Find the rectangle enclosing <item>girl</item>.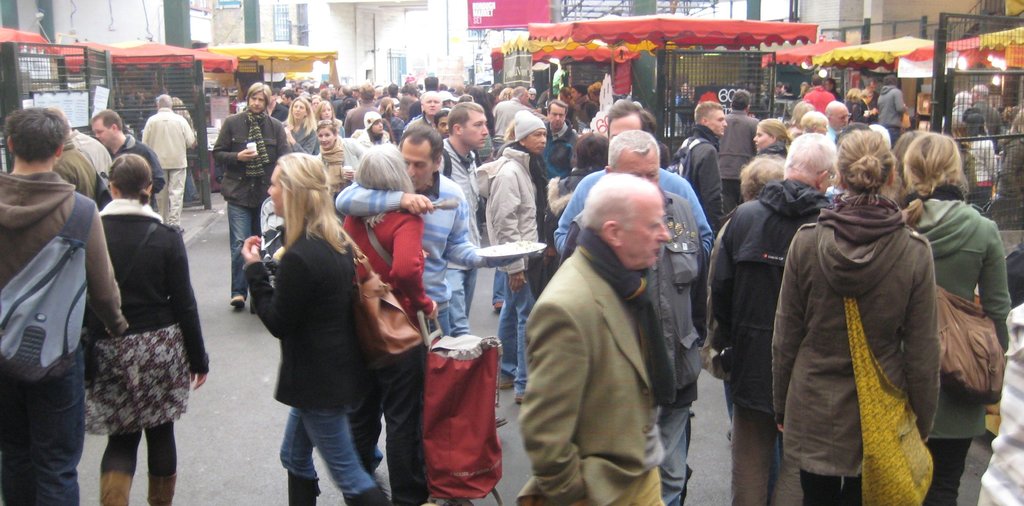
left=342, top=139, right=439, bottom=504.
